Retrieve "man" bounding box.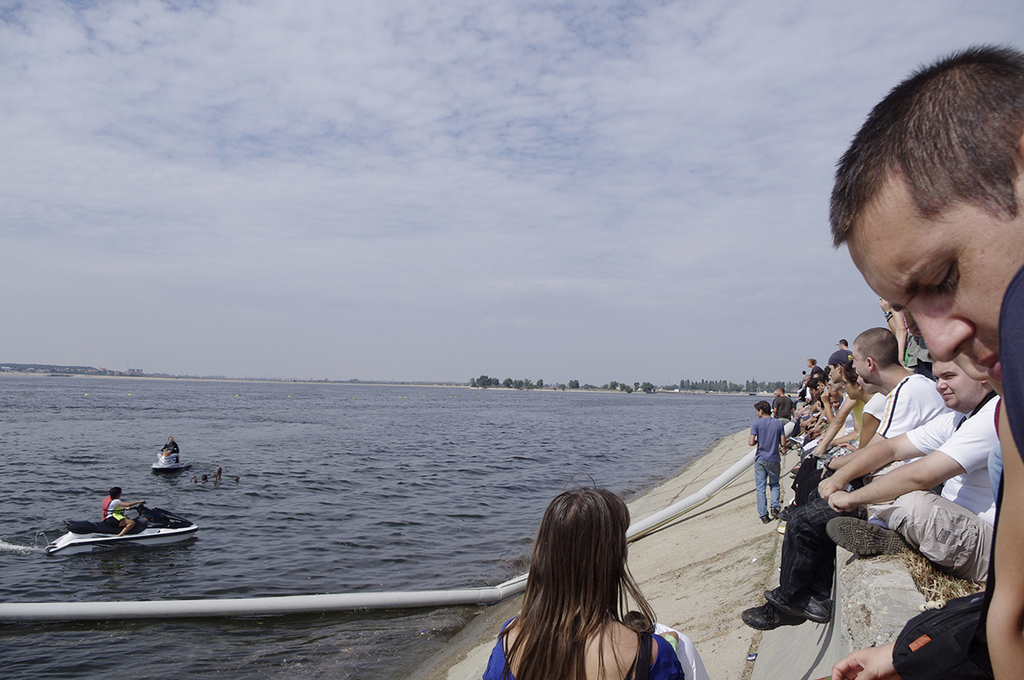
Bounding box: <box>811,351,871,456</box>.
